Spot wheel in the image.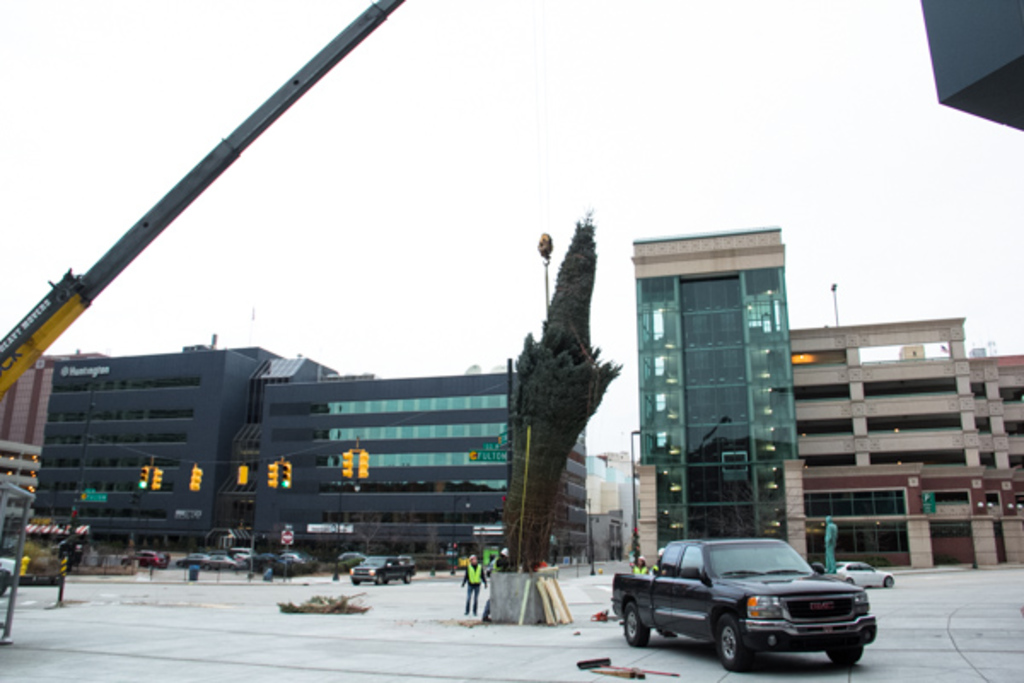
wheel found at <box>828,644,862,671</box>.
